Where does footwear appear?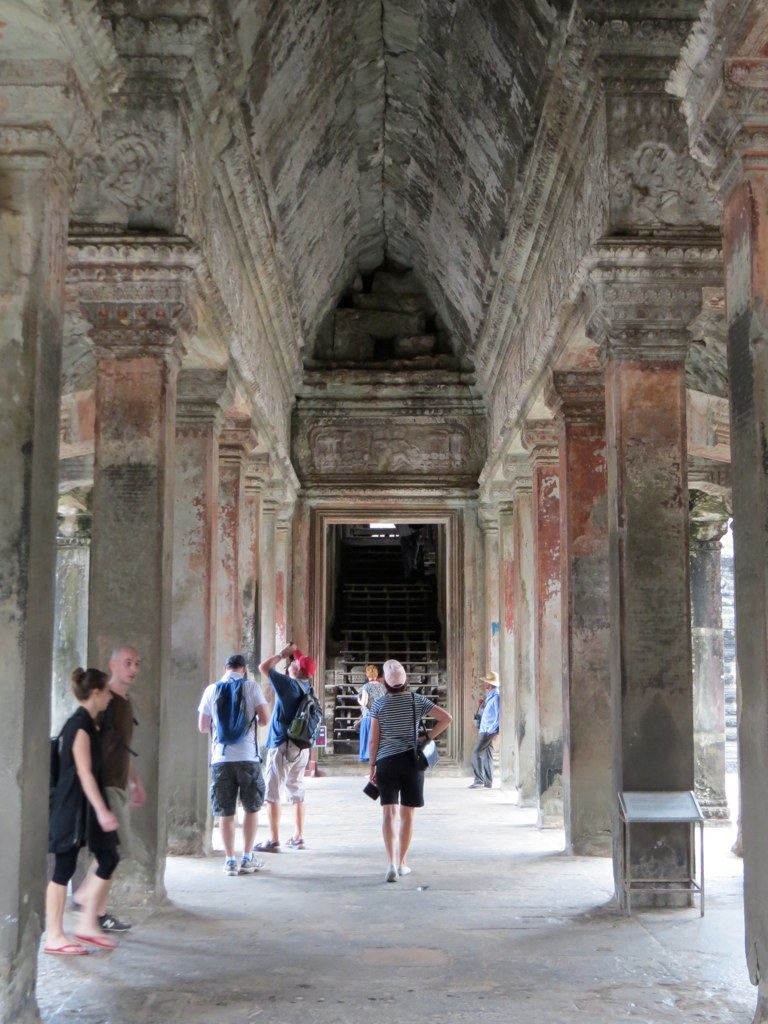
Appears at l=66, t=901, r=92, b=921.
